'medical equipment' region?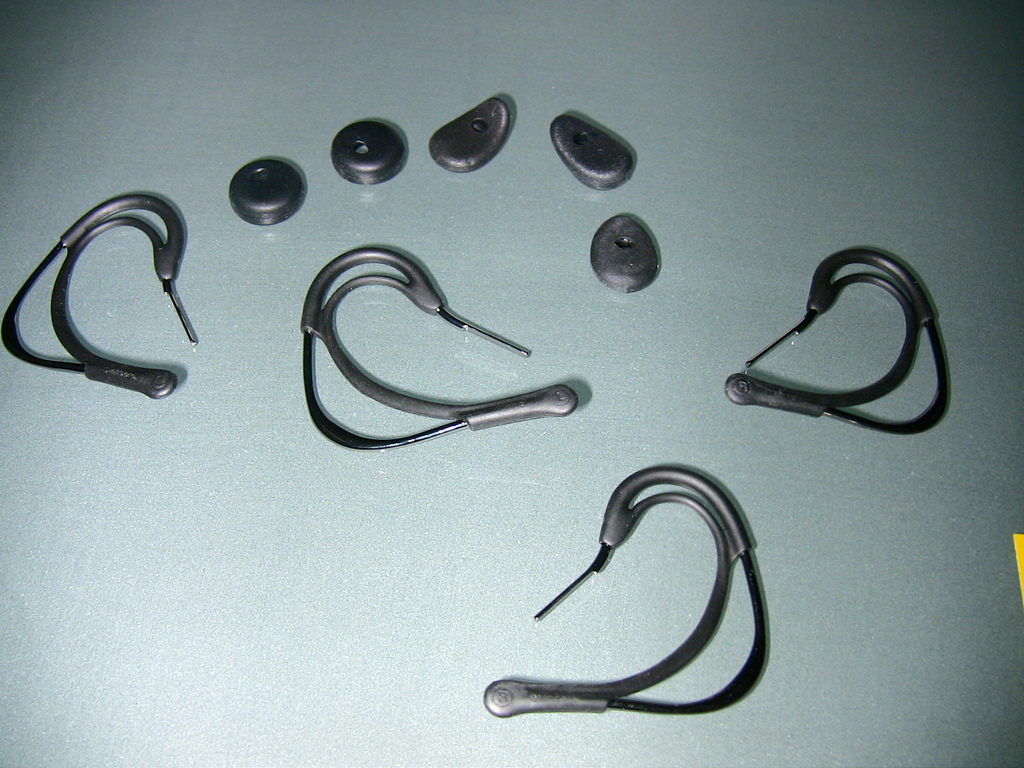
Rect(326, 118, 405, 186)
